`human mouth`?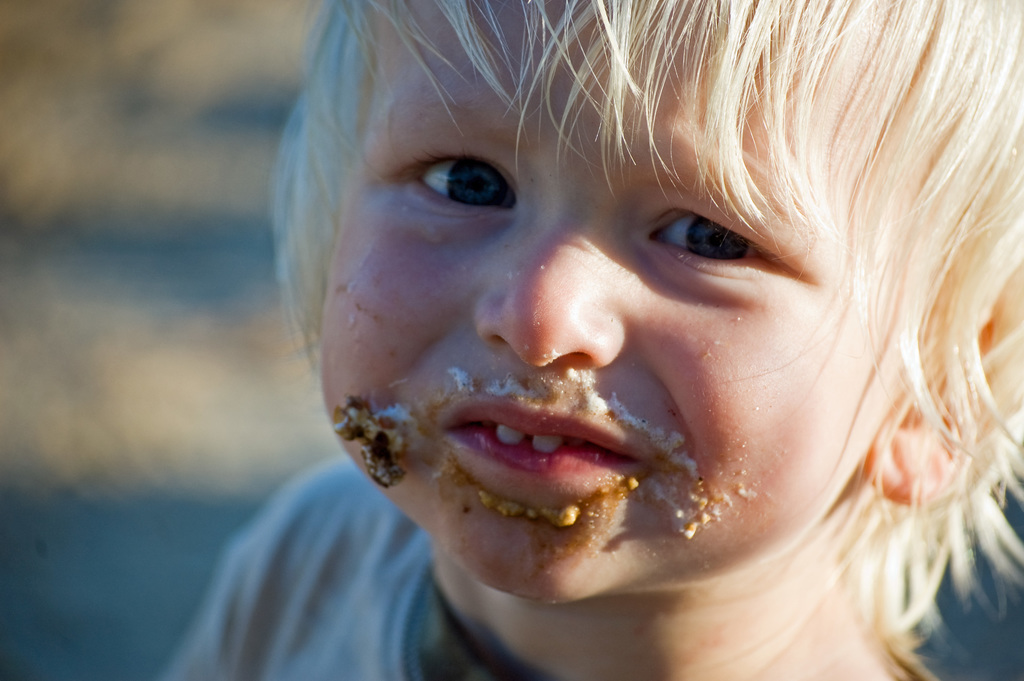
449, 399, 652, 476
